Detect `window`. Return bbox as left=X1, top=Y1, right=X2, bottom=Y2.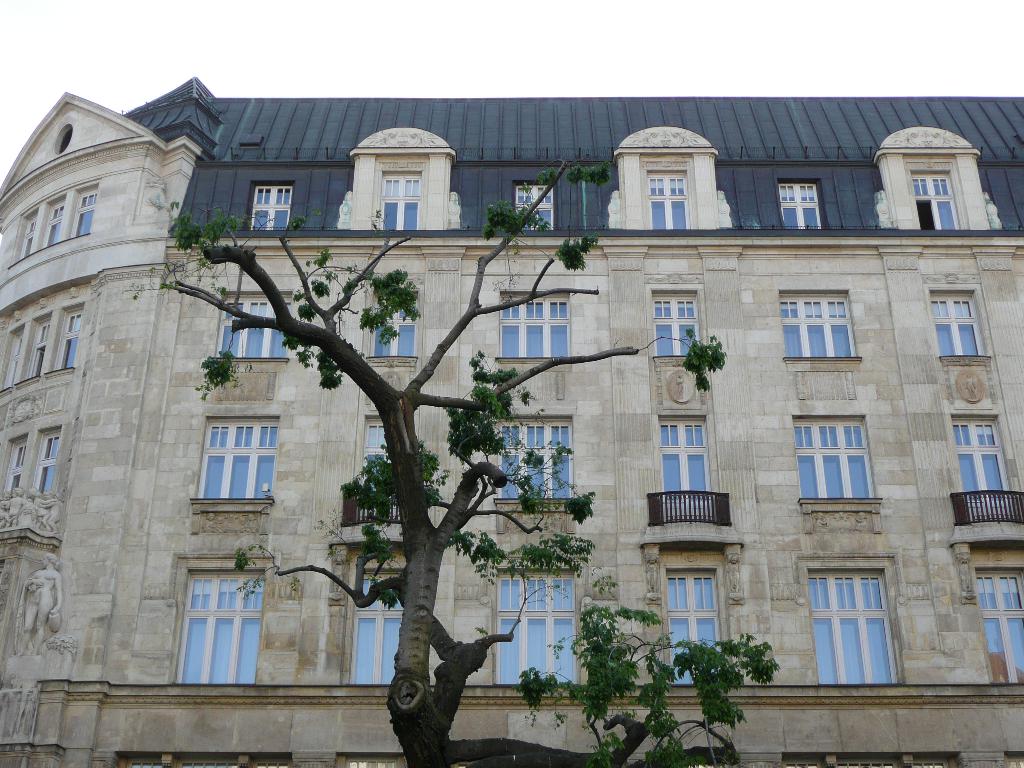
left=45, top=303, right=84, bottom=372.
